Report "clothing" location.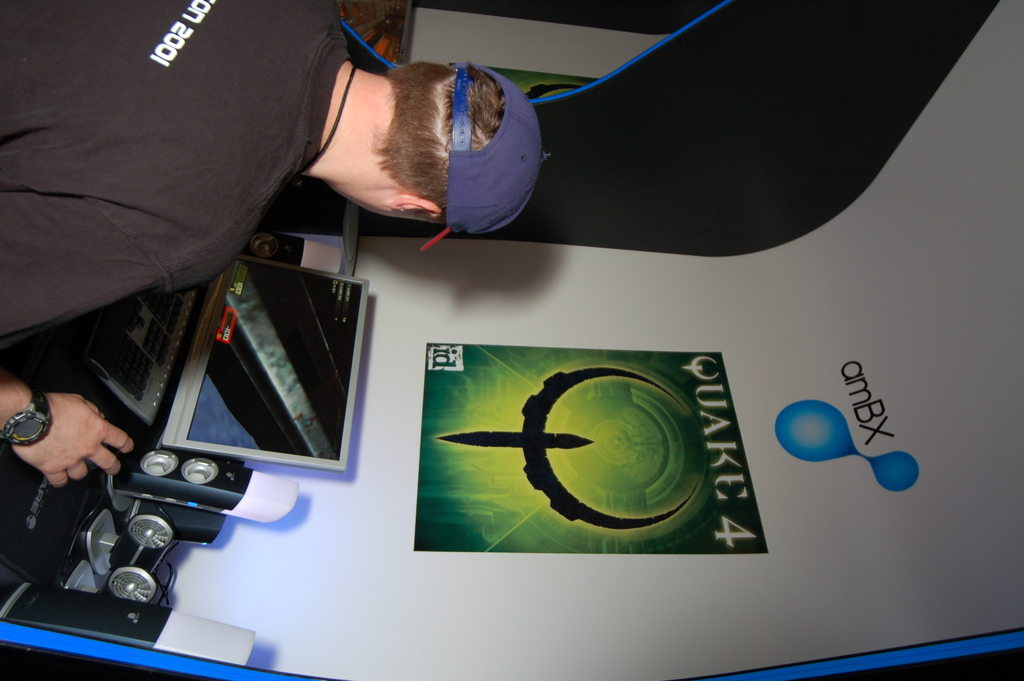
Report: {"left": 16, "top": 0, "right": 378, "bottom": 365}.
